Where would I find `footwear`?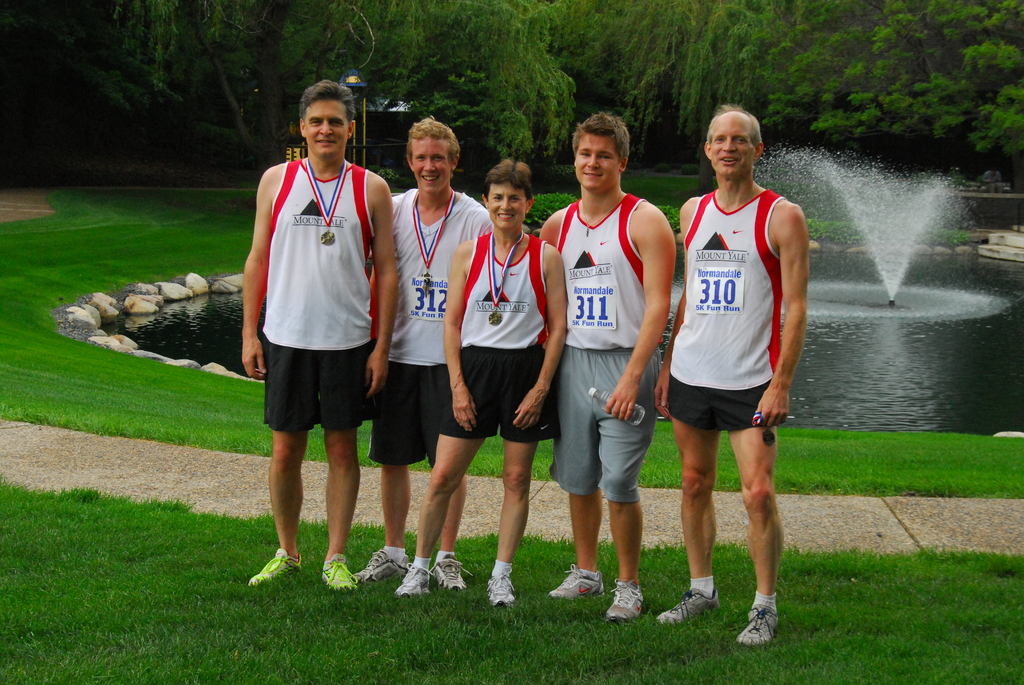
At [396, 563, 433, 598].
